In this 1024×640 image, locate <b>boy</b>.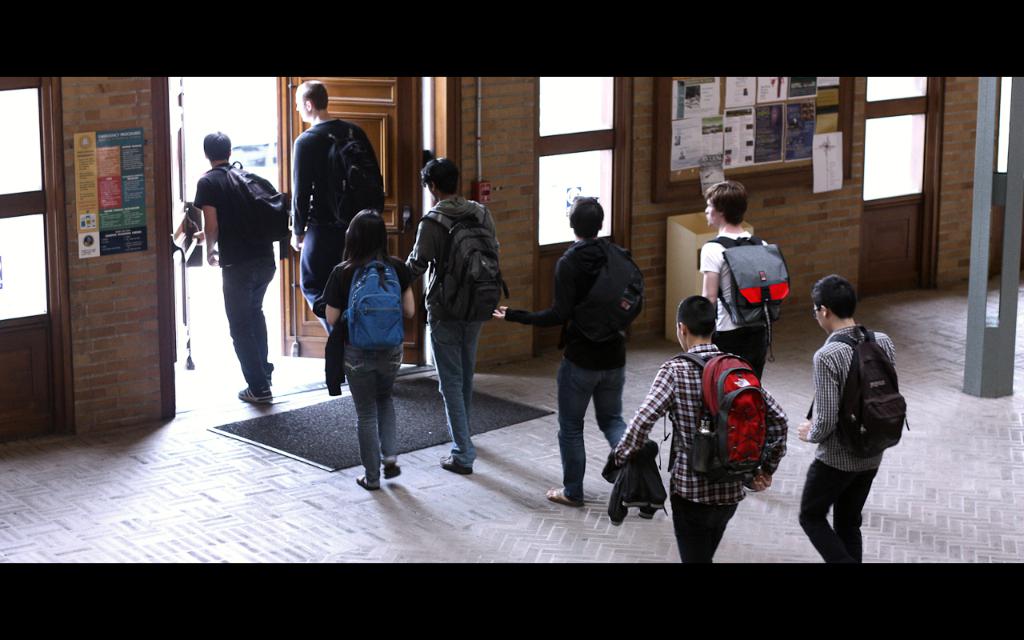
Bounding box: (left=794, top=271, right=897, bottom=566).
